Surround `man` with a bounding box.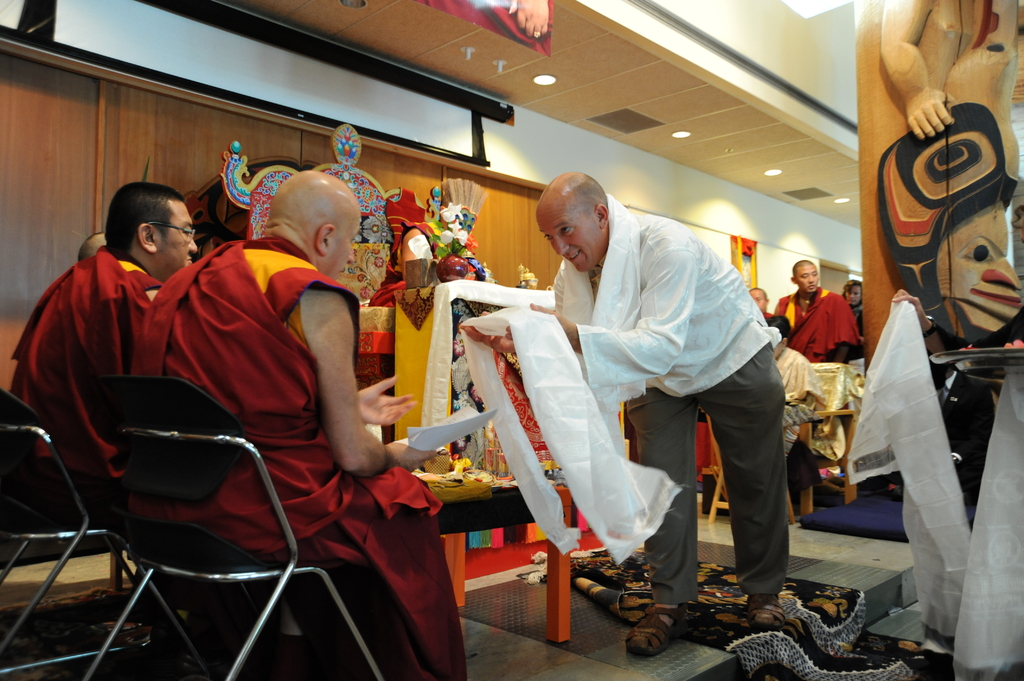
{"x1": 772, "y1": 257, "x2": 858, "y2": 365}.
